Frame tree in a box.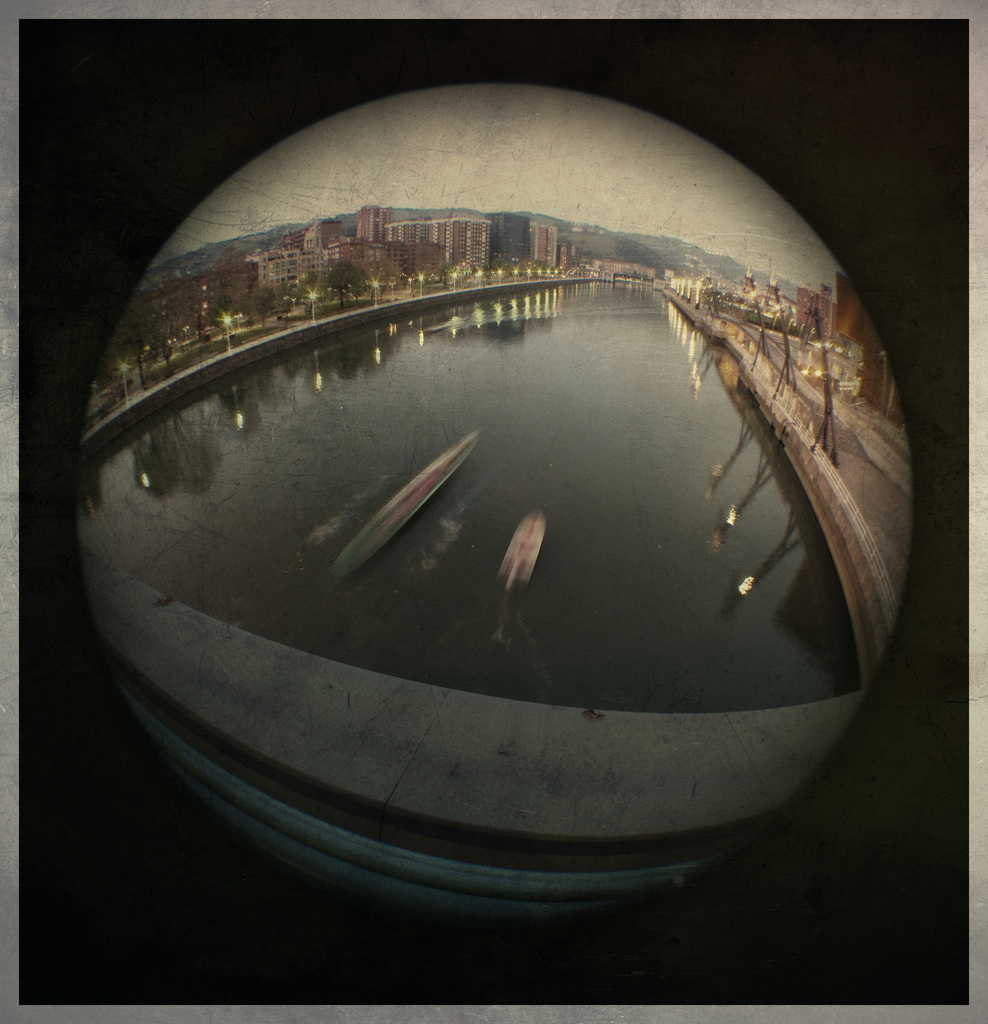
199, 284, 257, 351.
